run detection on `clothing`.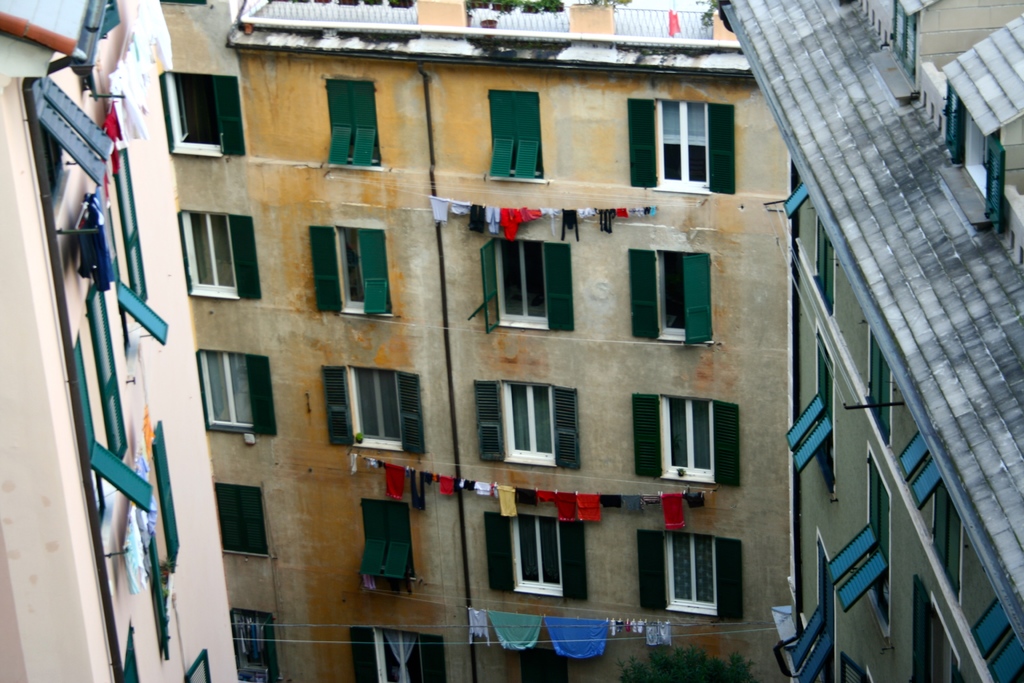
Result: 632,208,643,217.
